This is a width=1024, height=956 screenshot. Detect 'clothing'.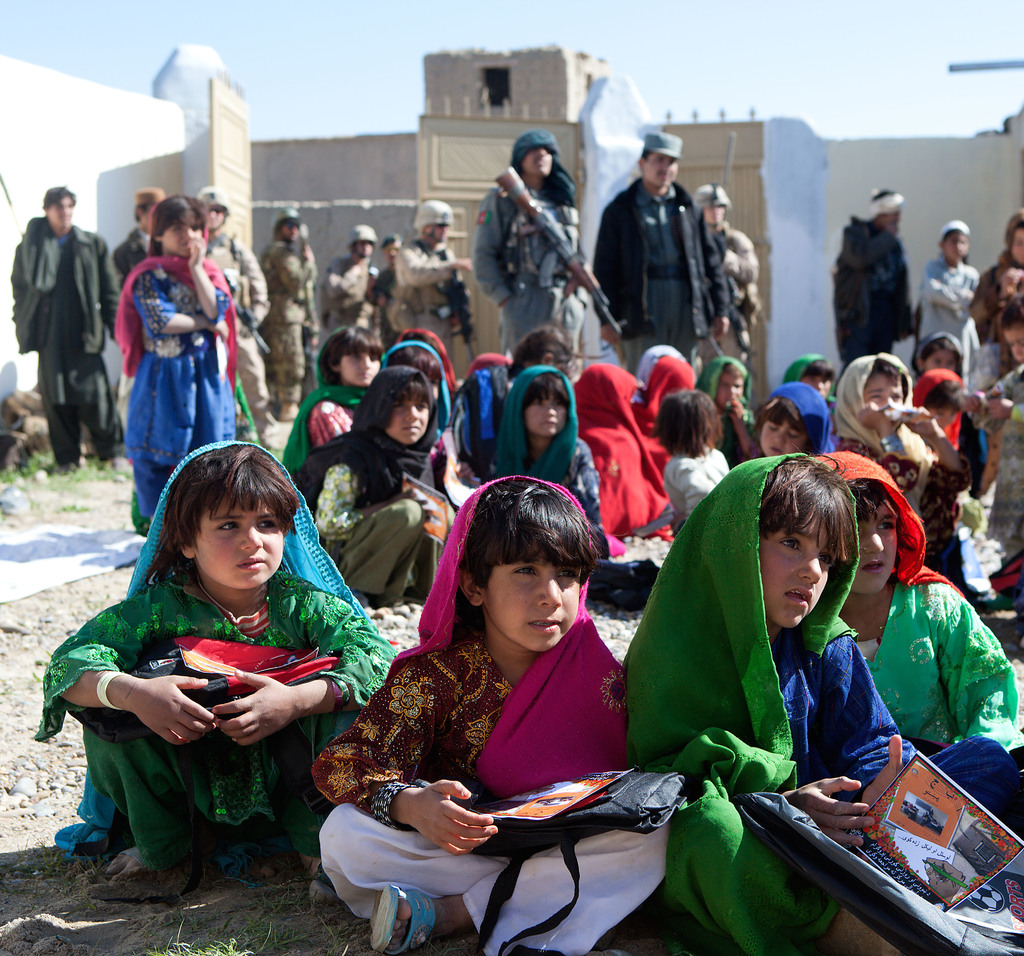
locate(469, 176, 580, 368).
